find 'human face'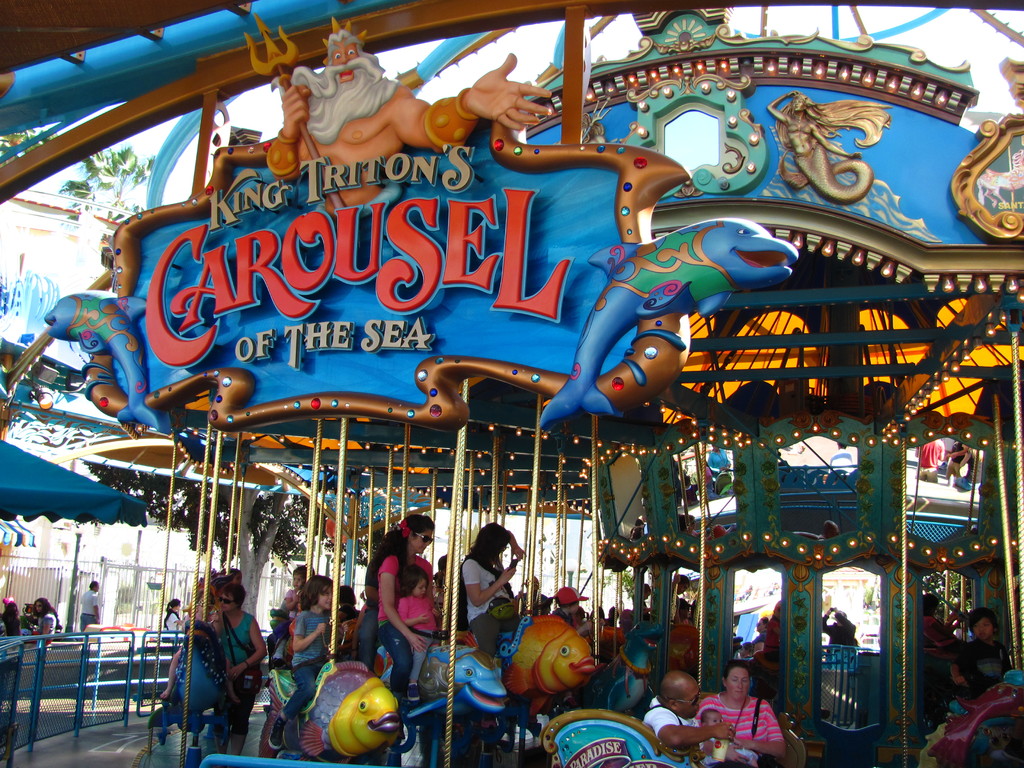
bbox=[411, 525, 429, 552]
